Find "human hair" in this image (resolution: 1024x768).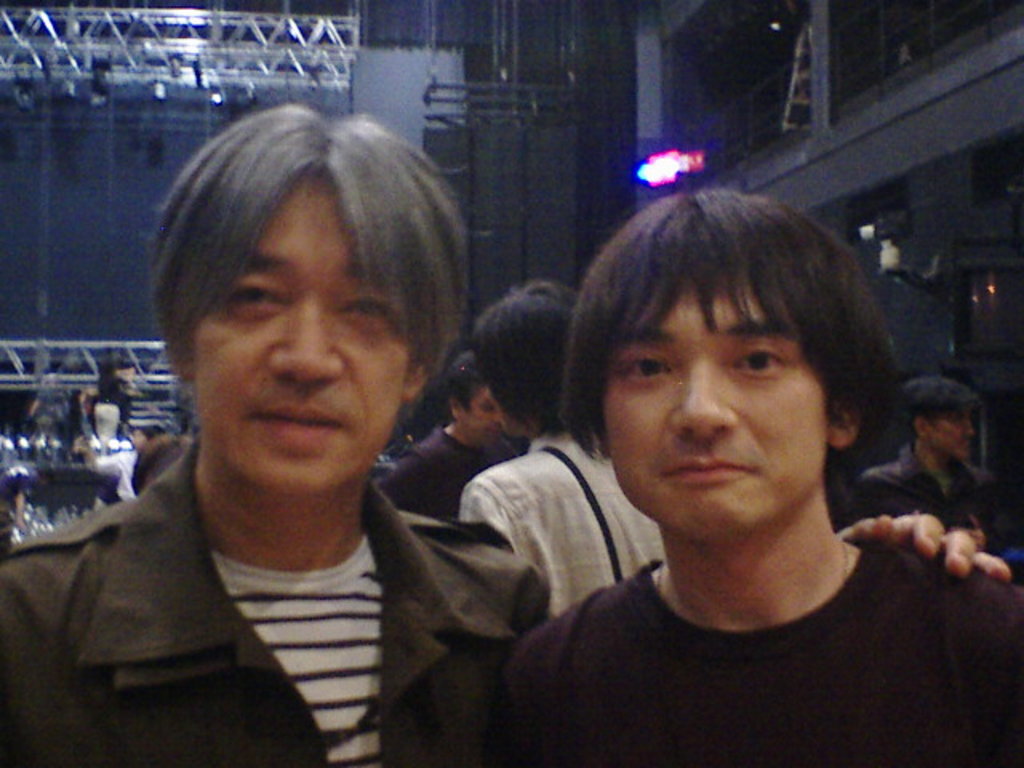
x1=128 y1=427 x2=197 y2=490.
